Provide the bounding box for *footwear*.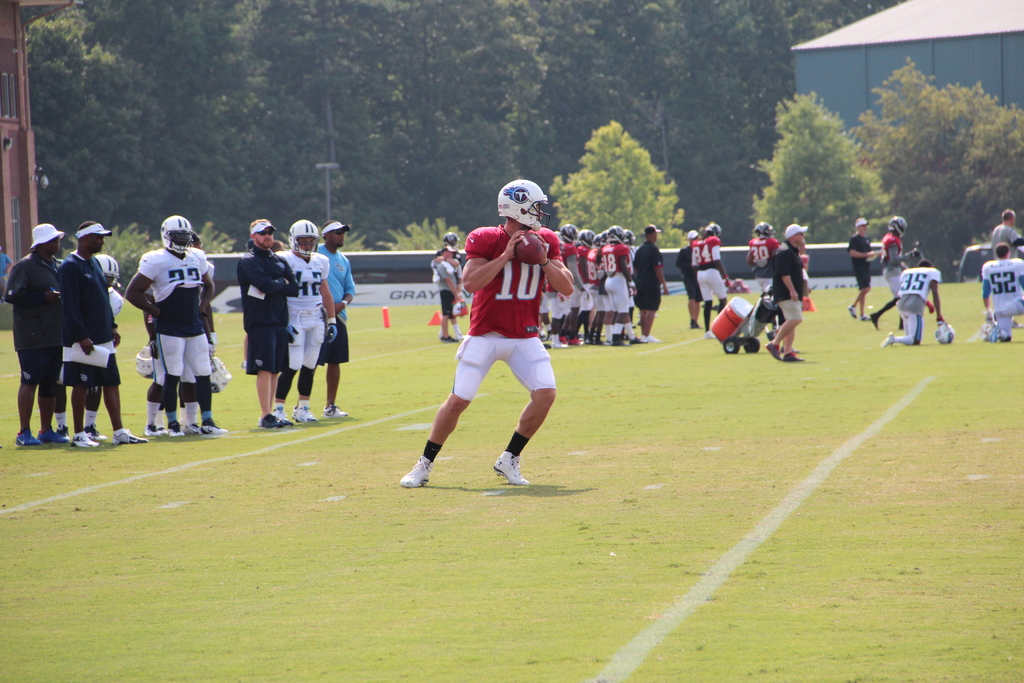
(x1=184, y1=420, x2=201, y2=435).
